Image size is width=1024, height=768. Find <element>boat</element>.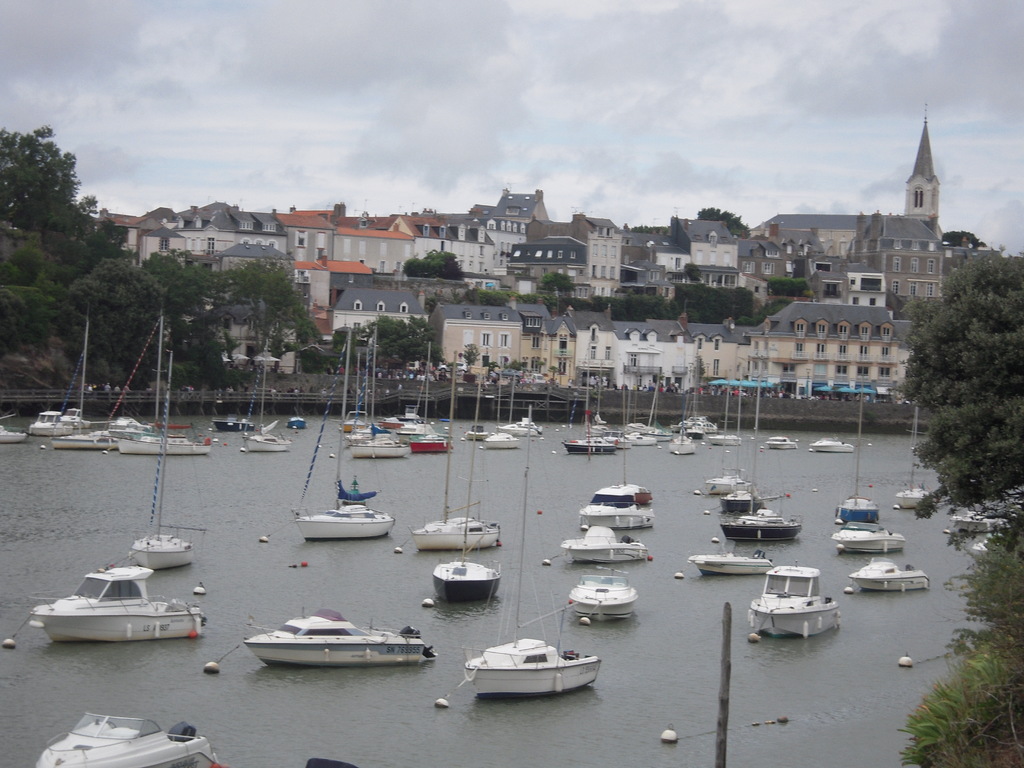
locate(464, 373, 485, 444).
